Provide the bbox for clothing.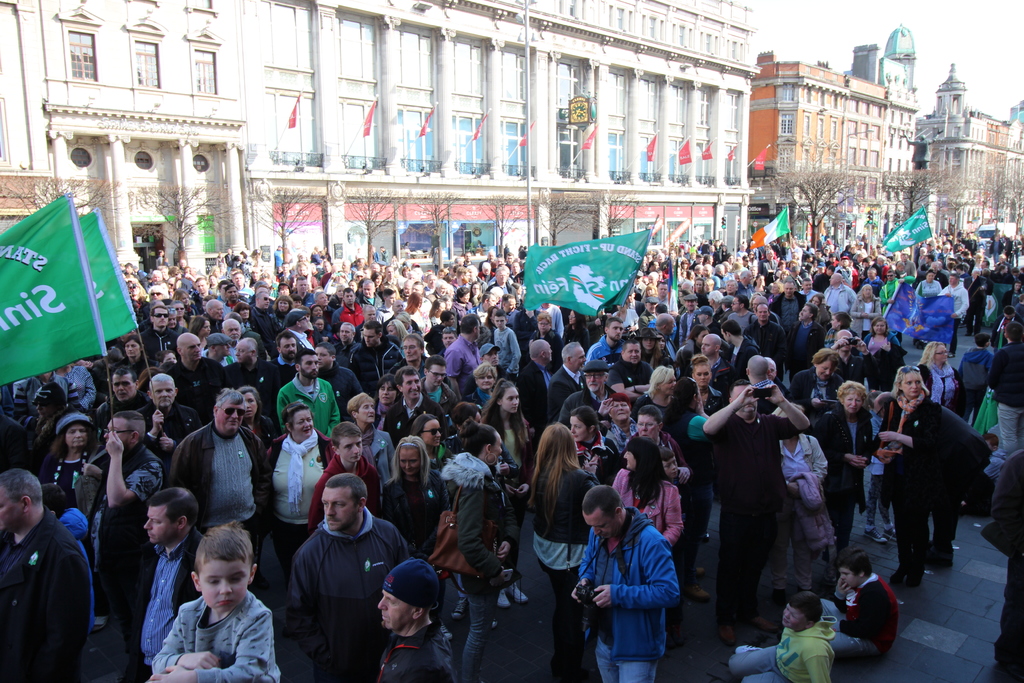
(237, 416, 280, 456).
